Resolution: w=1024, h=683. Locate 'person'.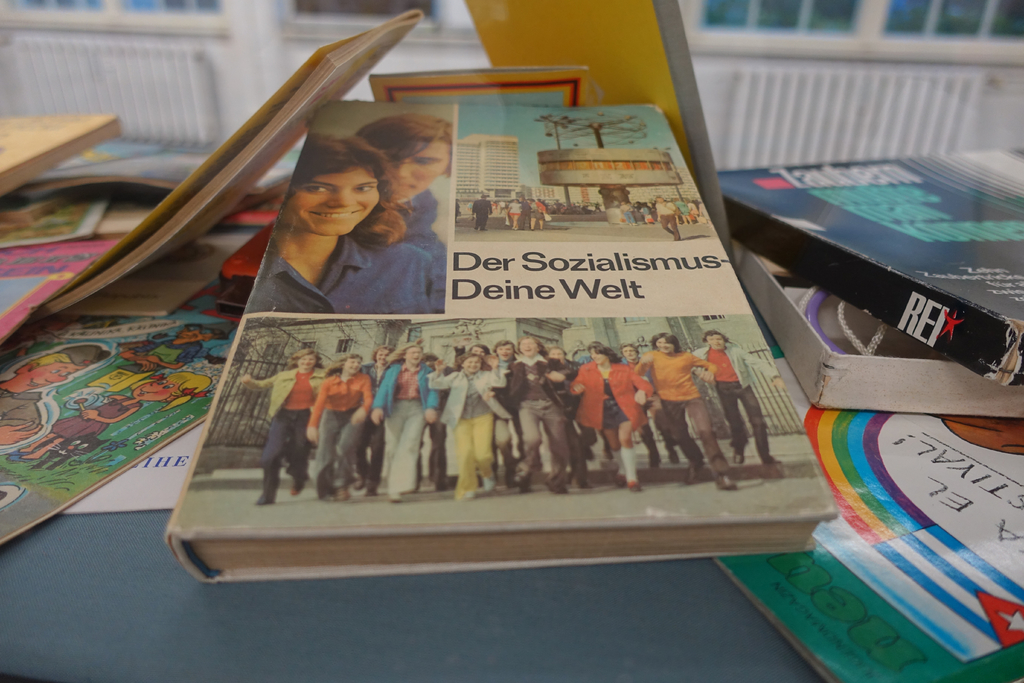
select_region(245, 134, 467, 311).
